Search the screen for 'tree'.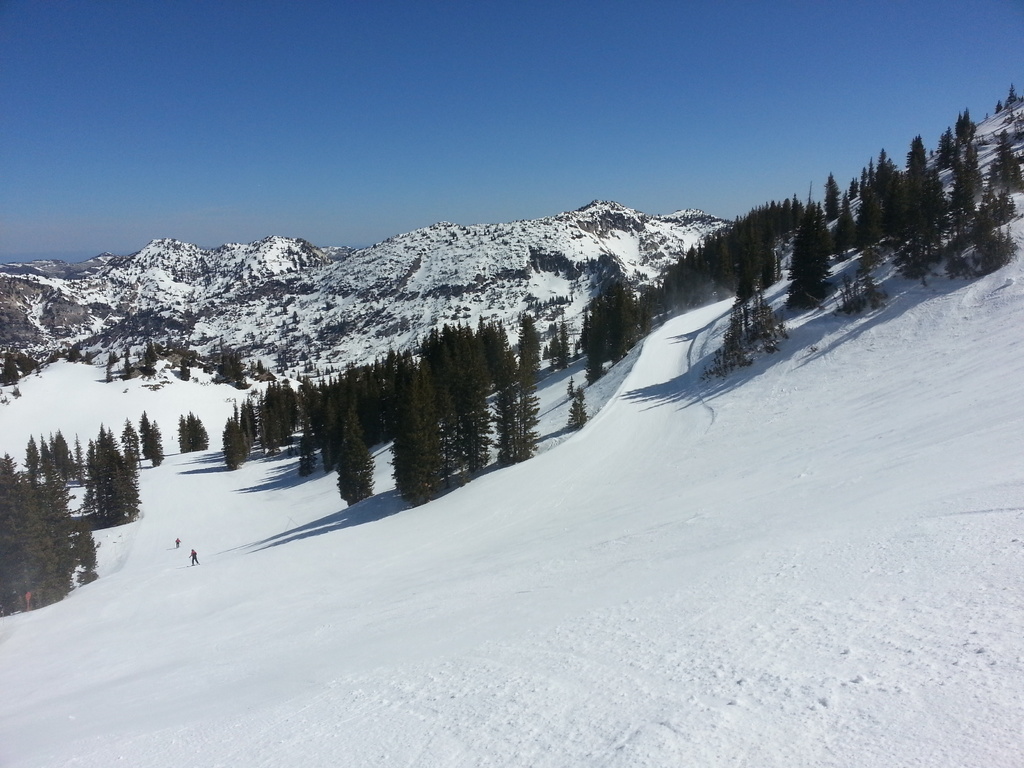
Found at select_region(179, 362, 188, 384).
